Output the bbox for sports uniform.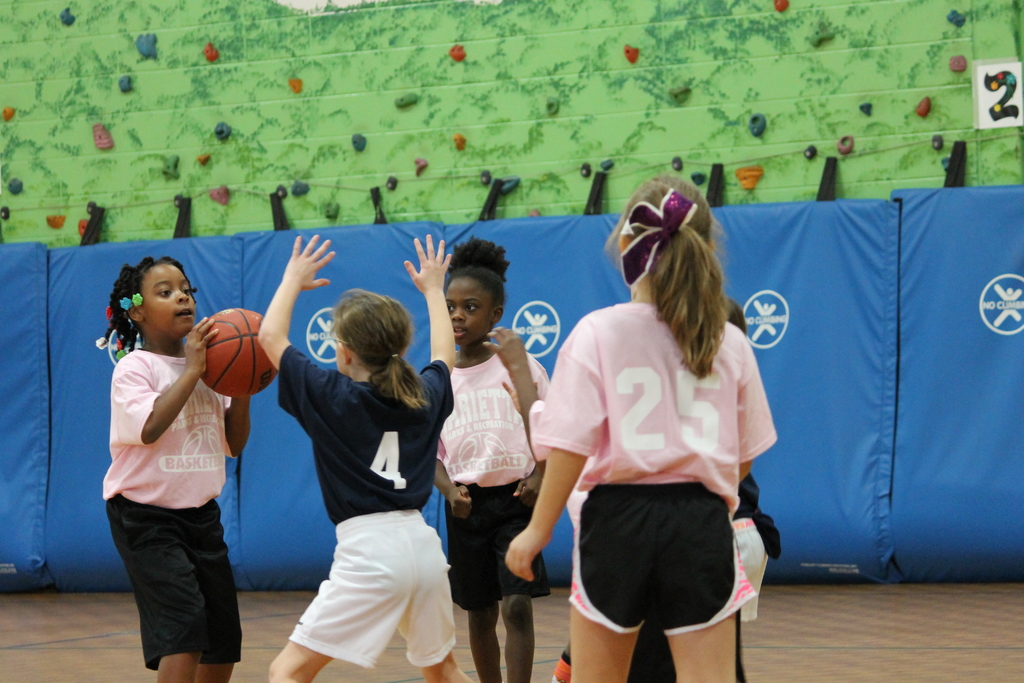
<region>414, 336, 552, 608</region>.
